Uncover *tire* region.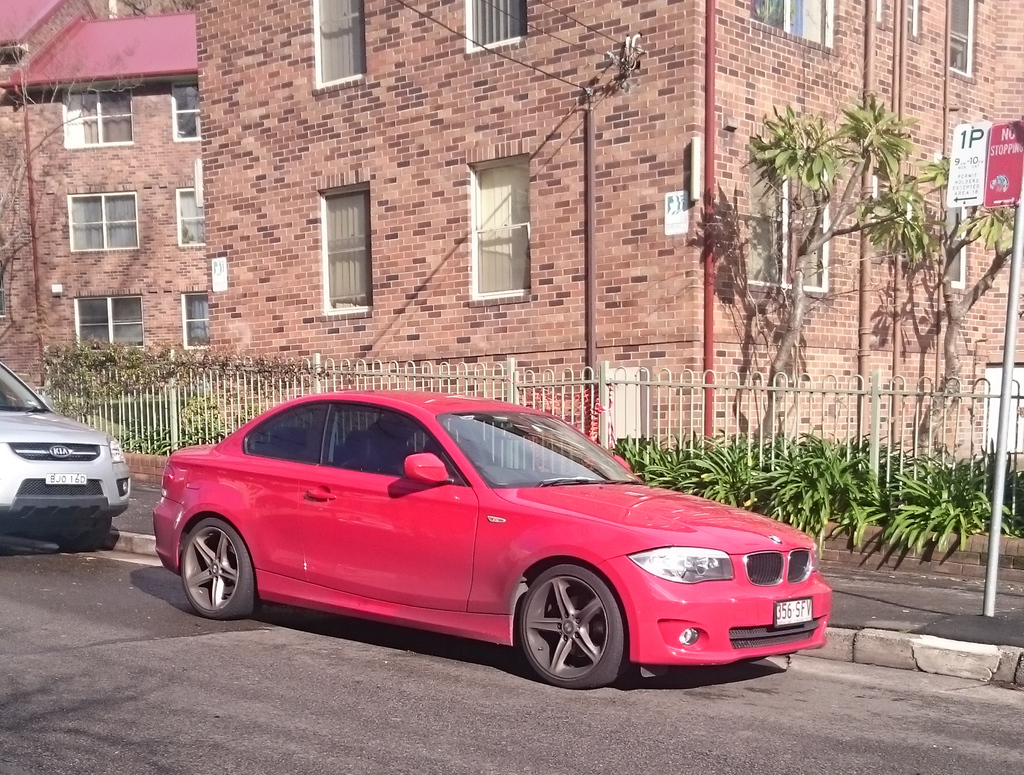
Uncovered: [x1=518, y1=561, x2=634, y2=686].
